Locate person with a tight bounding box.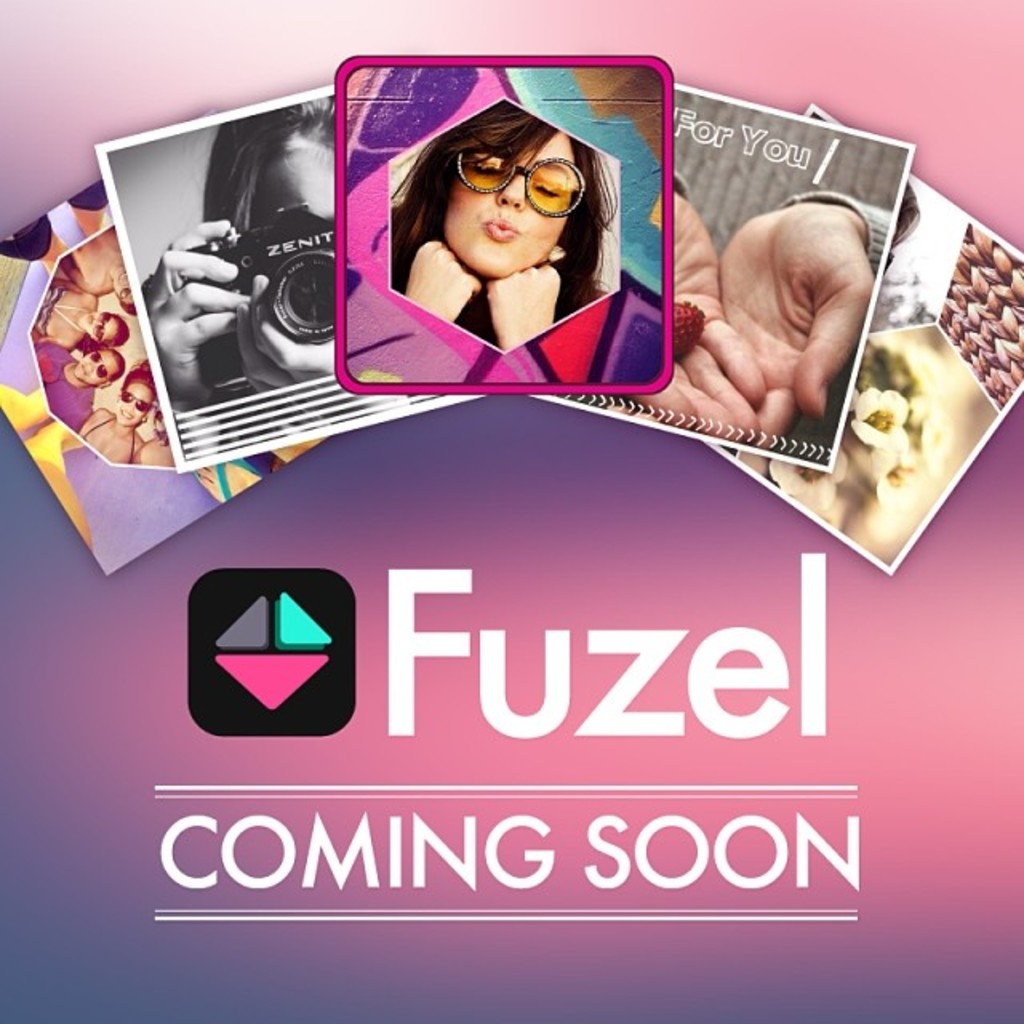
382/98/622/354.
